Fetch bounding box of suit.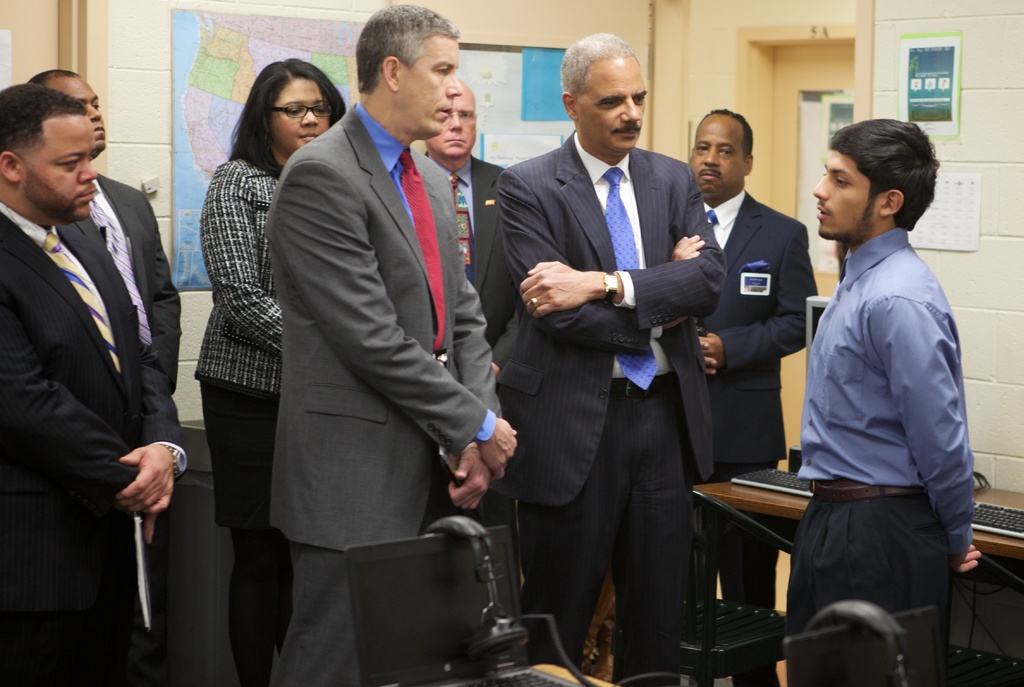
Bbox: 0:196:195:686.
